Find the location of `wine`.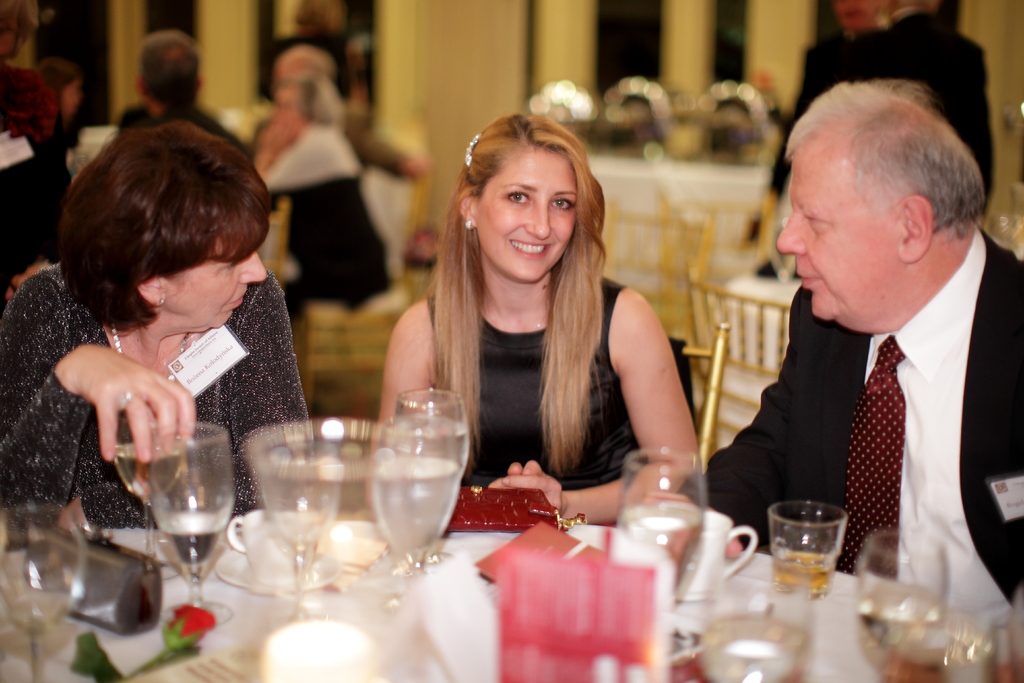
Location: pyautogui.locateOnScreen(778, 539, 841, 599).
